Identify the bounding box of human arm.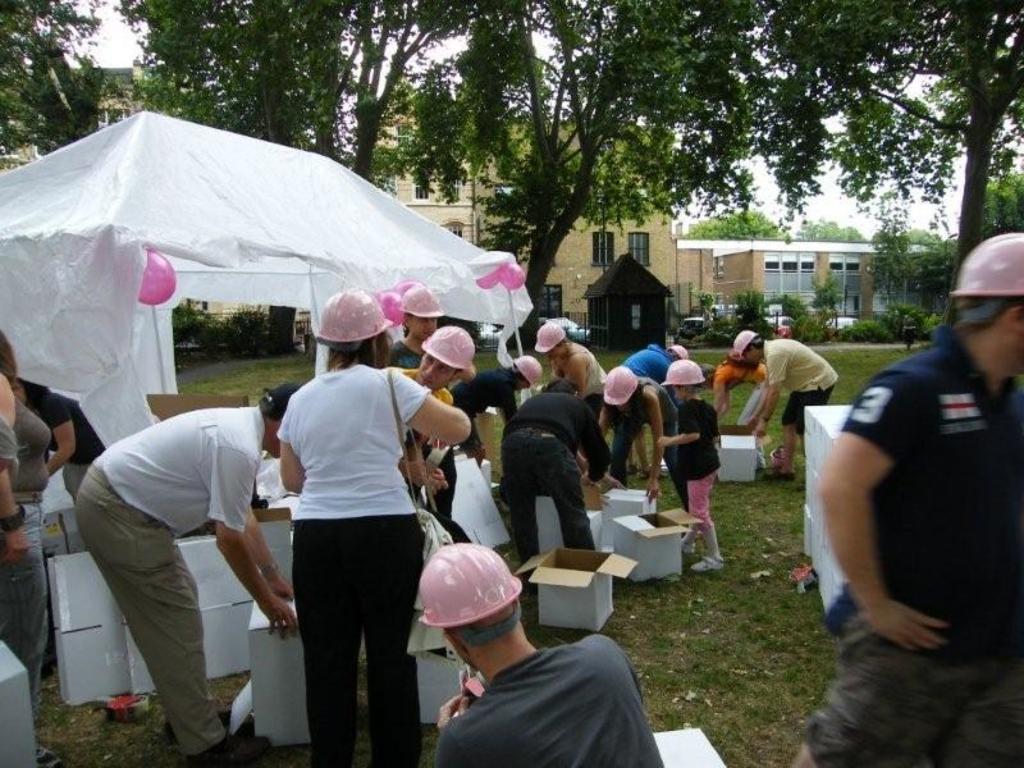
rect(810, 406, 979, 654).
